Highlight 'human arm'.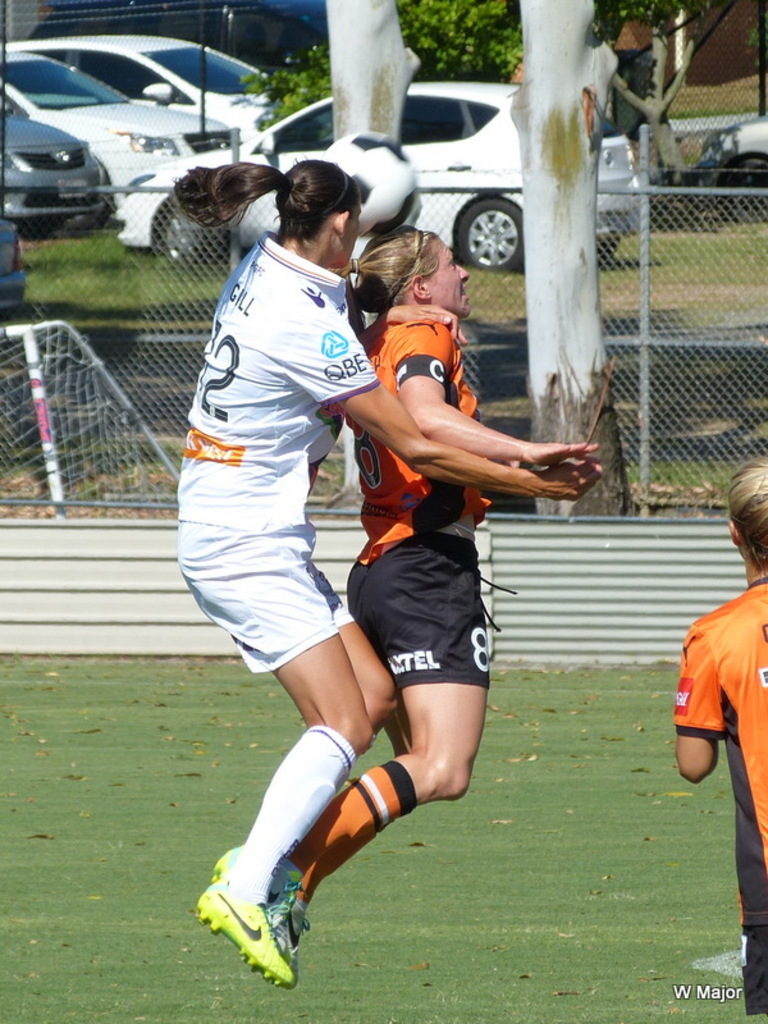
Highlighted region: 678,612,732,790.
